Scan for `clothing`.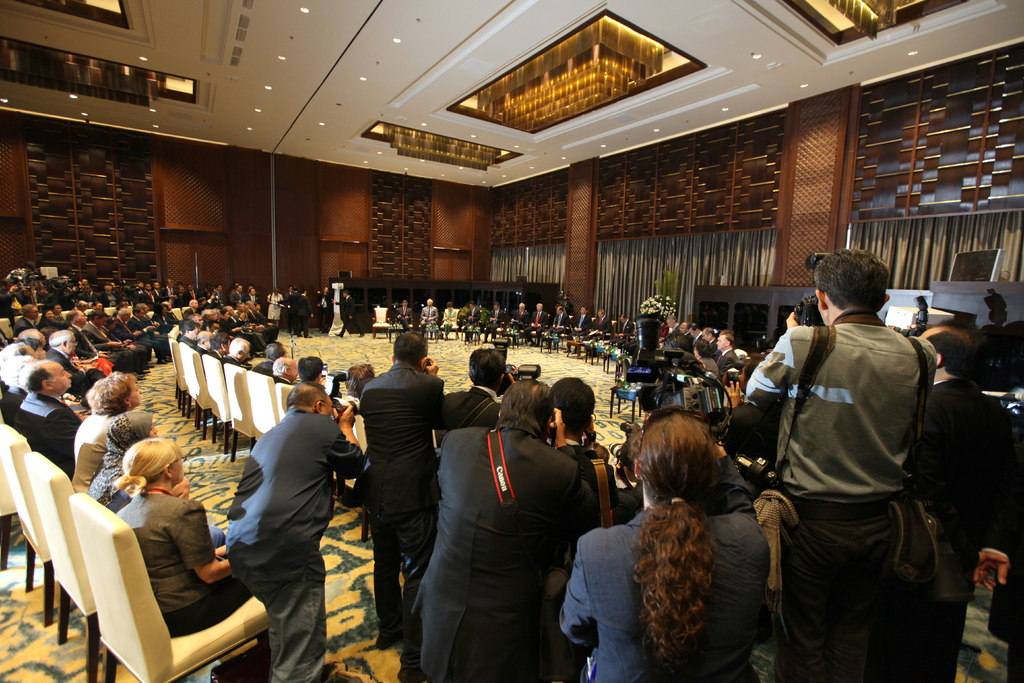
Scan result: left=226, top=404, right=360, bottom=682.
